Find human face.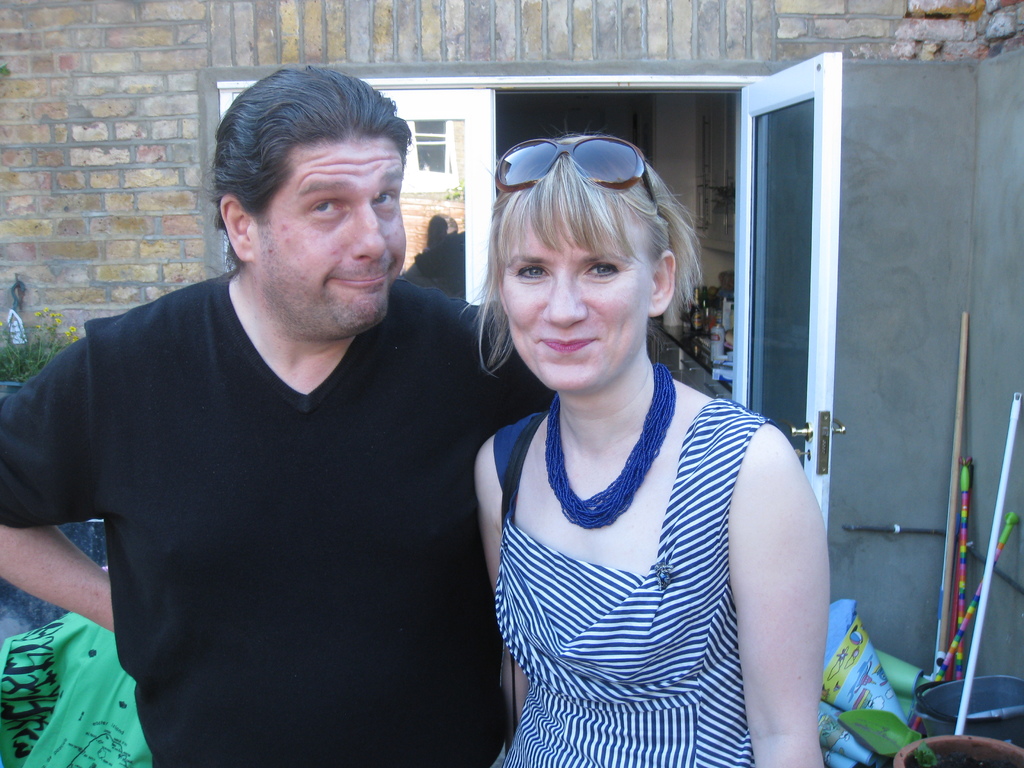
255 135 406 337.
